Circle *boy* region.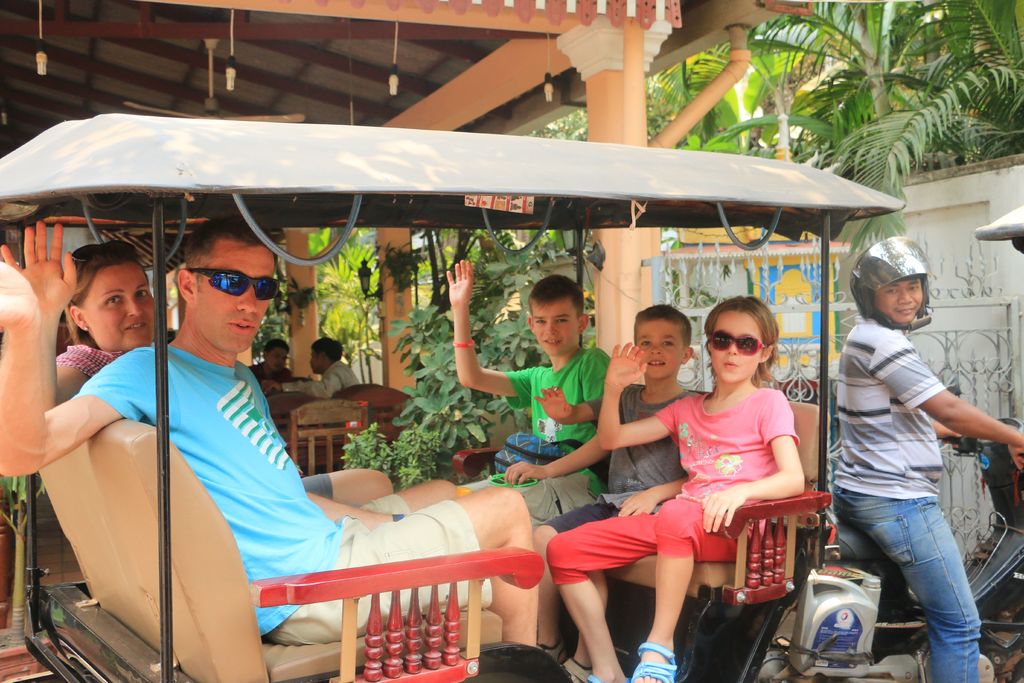
Region: [left=443, top=257, right=608, bottom=527].
